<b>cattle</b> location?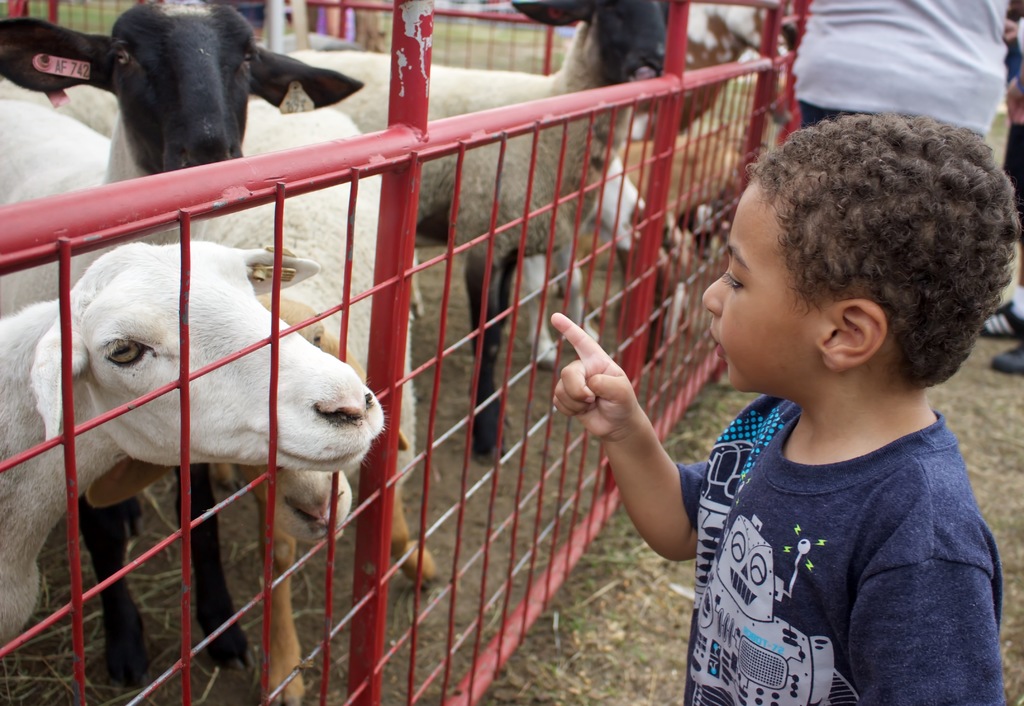
(212, 108, 451, 705)
